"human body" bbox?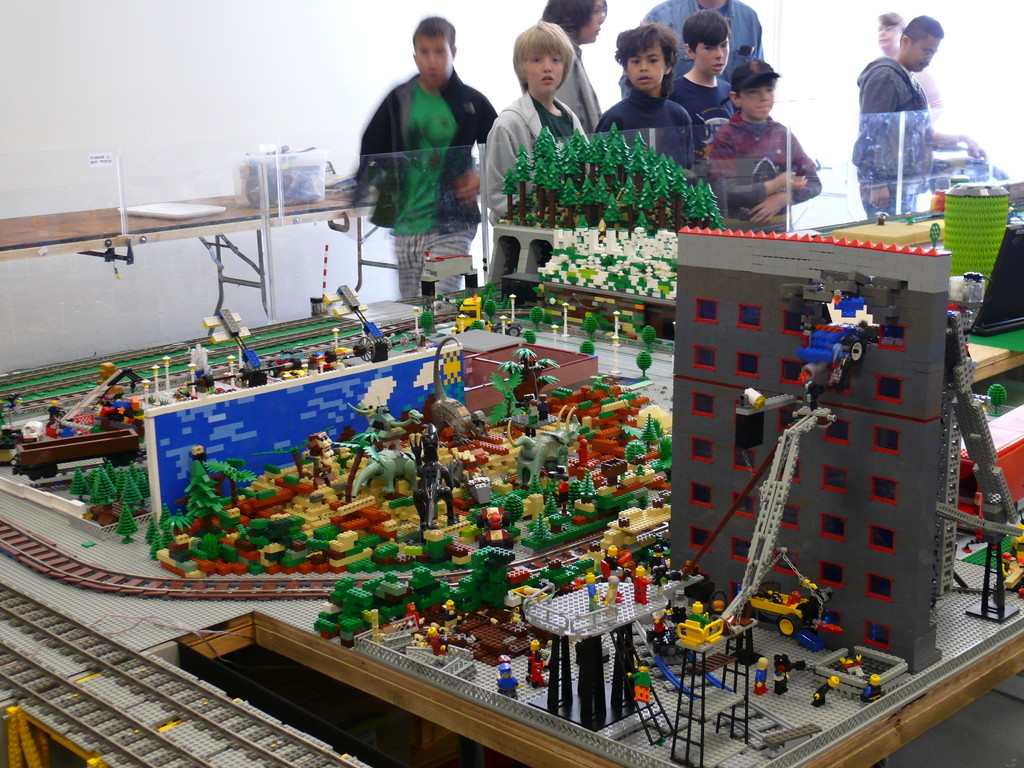
[x1=813, y1=675, x2=836, y2=704]
